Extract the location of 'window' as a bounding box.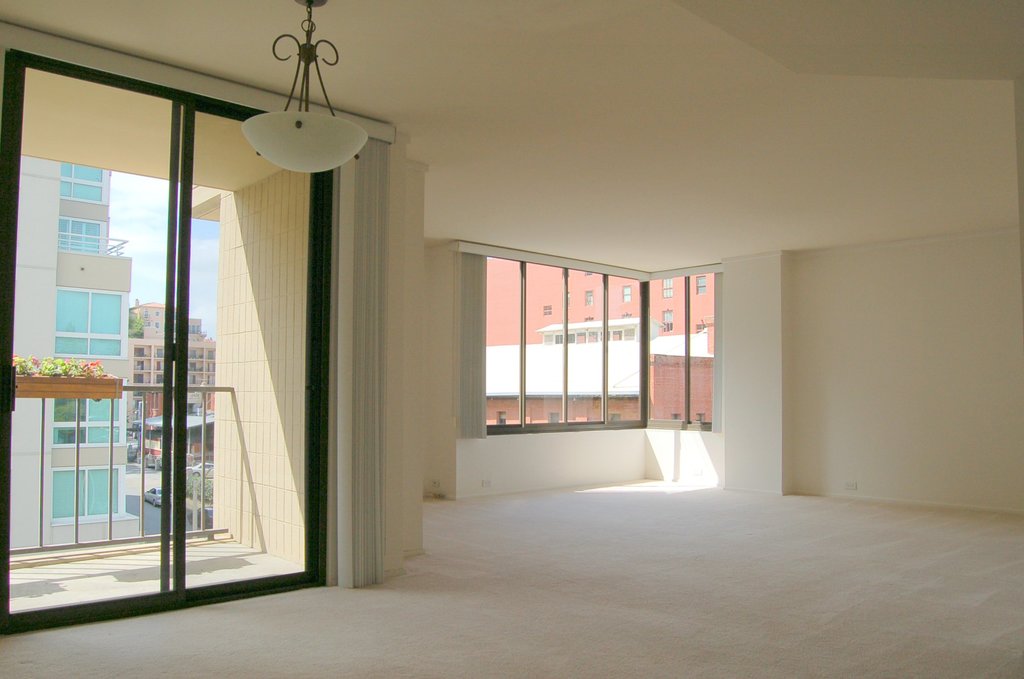
left=623, top=284, right=630, bottom=301.
